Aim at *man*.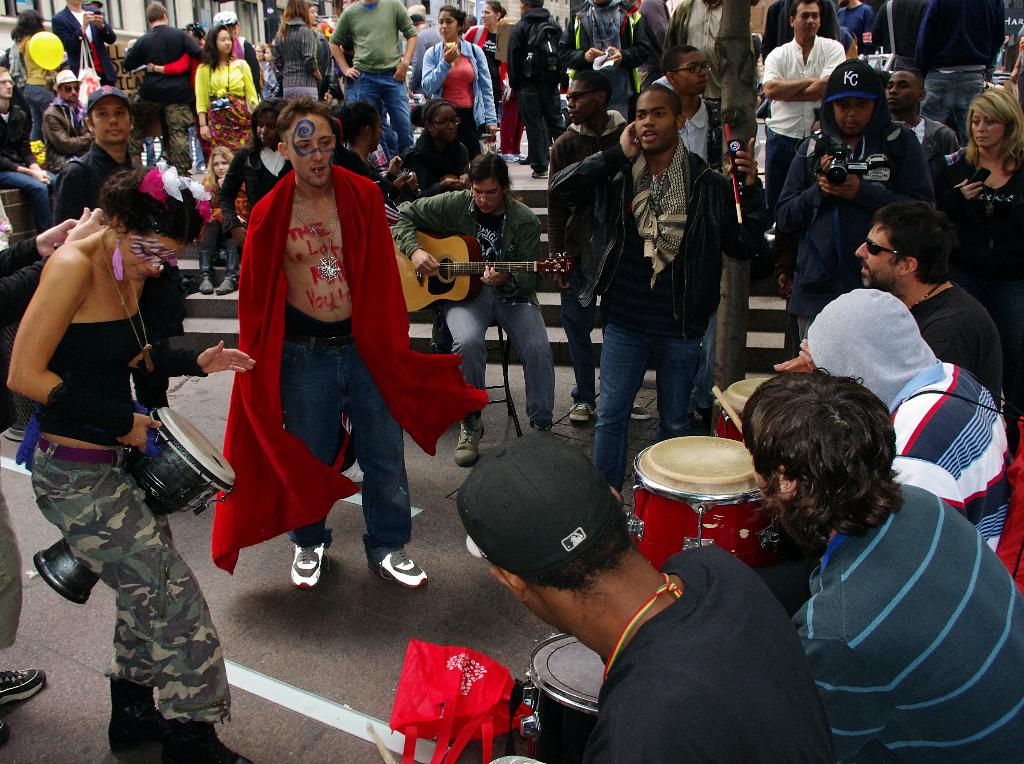
Aimed at x1=663 y1=0 x2=726 y2=115.
